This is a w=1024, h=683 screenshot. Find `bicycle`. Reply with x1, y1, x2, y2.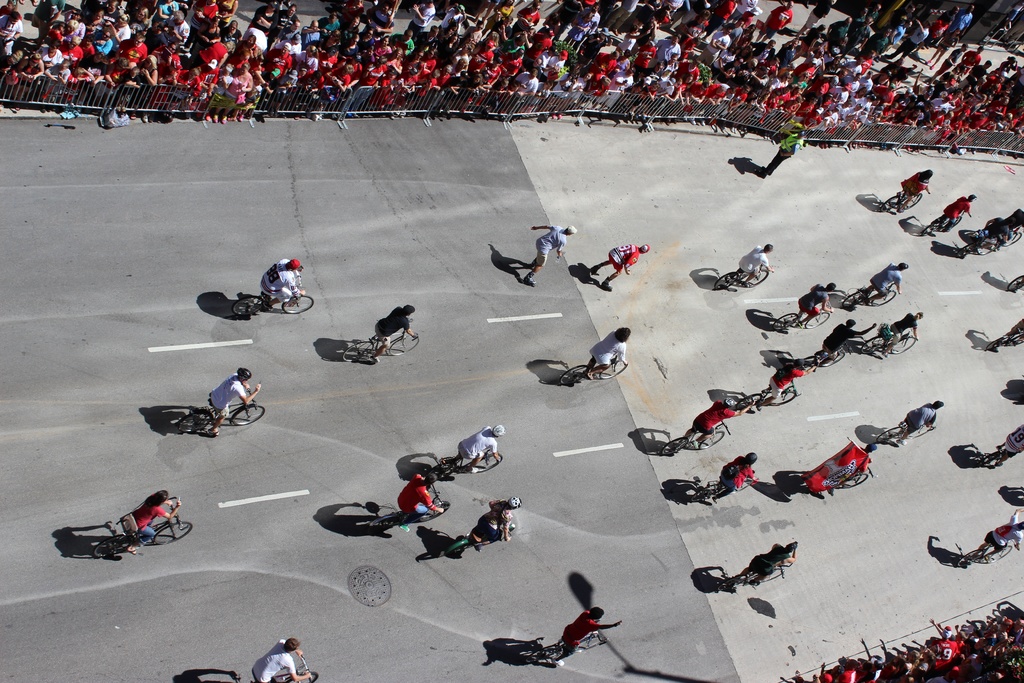
445, 518, 515, 562.
